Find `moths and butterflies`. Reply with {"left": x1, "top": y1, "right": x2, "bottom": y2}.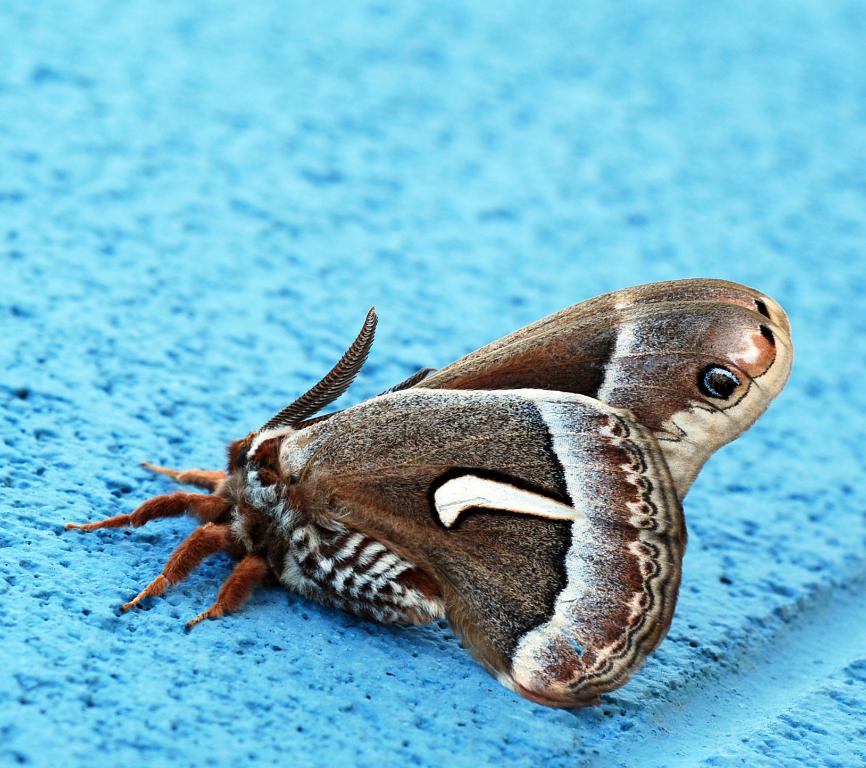
{"left": 65, "top": 272, "right": 803, "bottom": 709}.
